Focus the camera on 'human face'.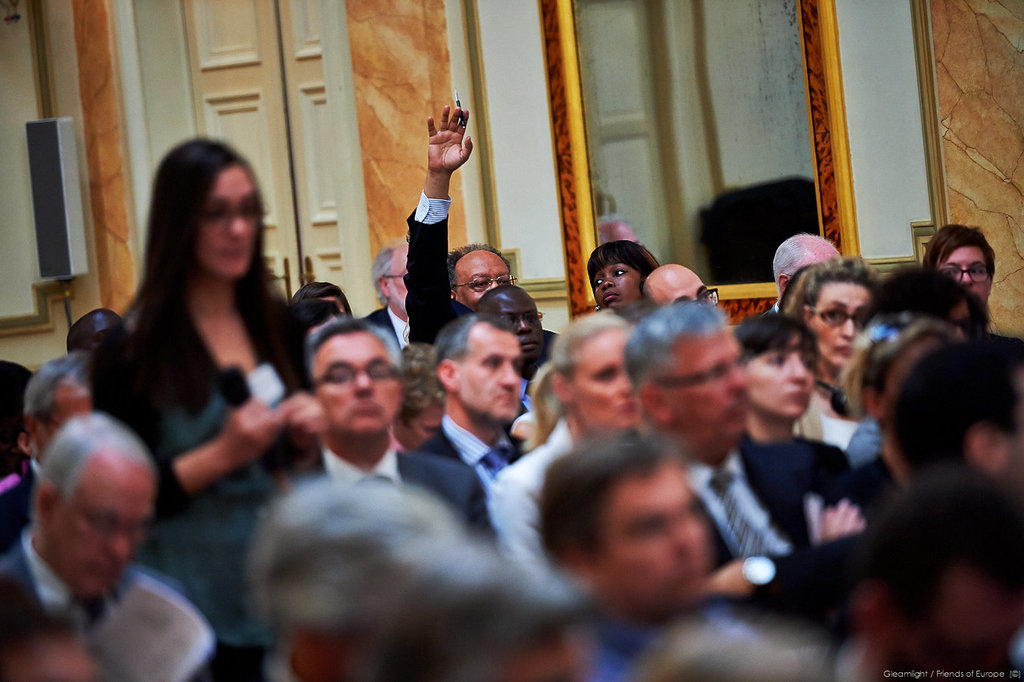
Focus region: {"x1": 53, "y1": 465, "x2": 158, "y2": 598}.
